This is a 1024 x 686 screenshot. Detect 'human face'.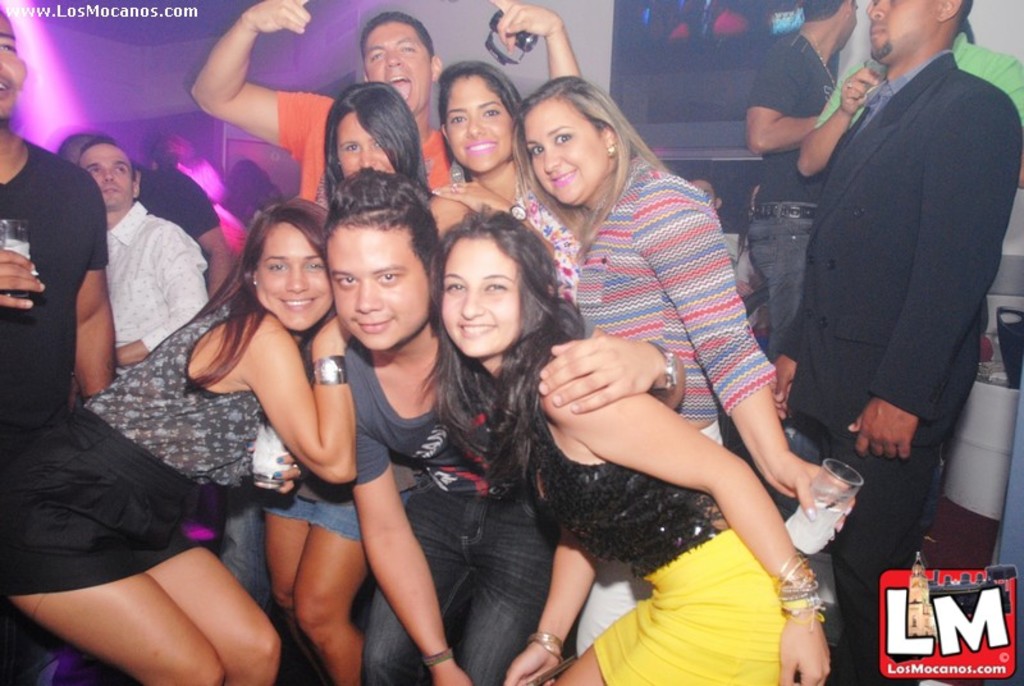
pyautogui.locateOnScreen(0, 14, 28, 119).
